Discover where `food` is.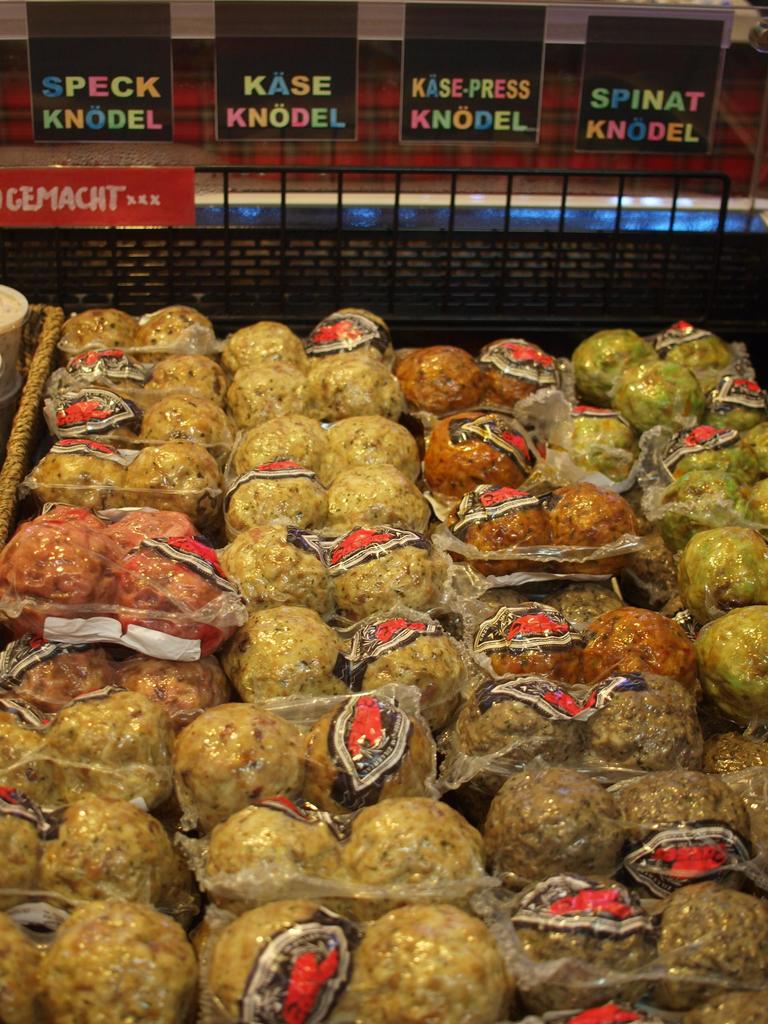
Discovered at <bbox>228, 359, 314, 436</bbox>.
